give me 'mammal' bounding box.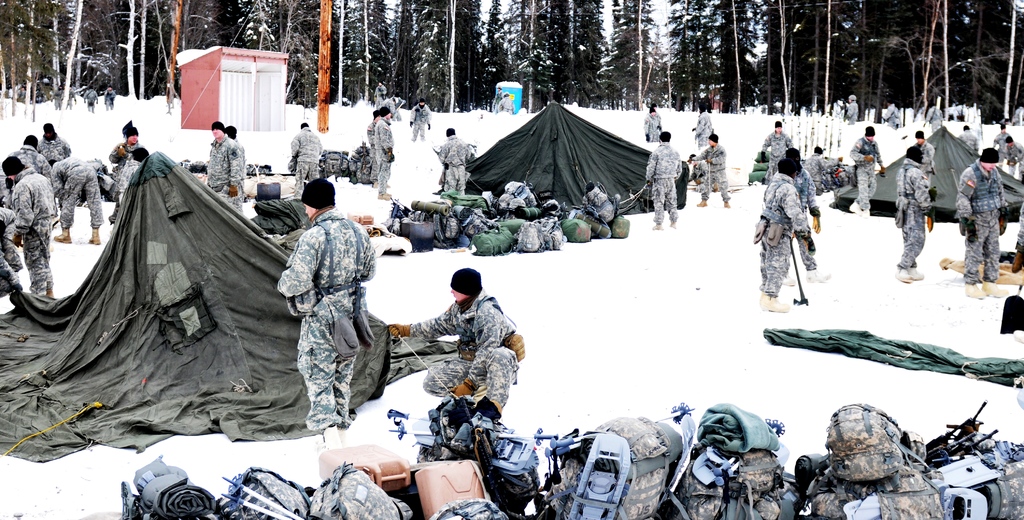
{"x1": 47, "y1": 156, "x2": 105, "y2": 243}.
